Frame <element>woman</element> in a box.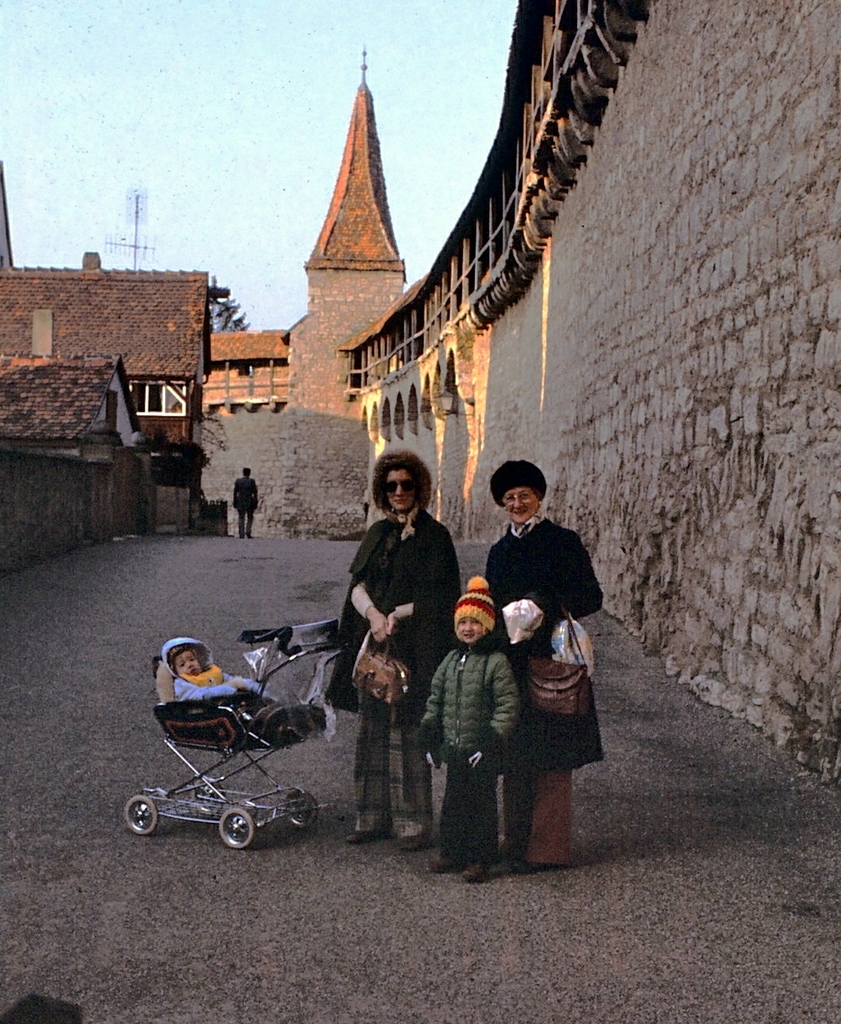
locate(458, 465, 611, 885).
